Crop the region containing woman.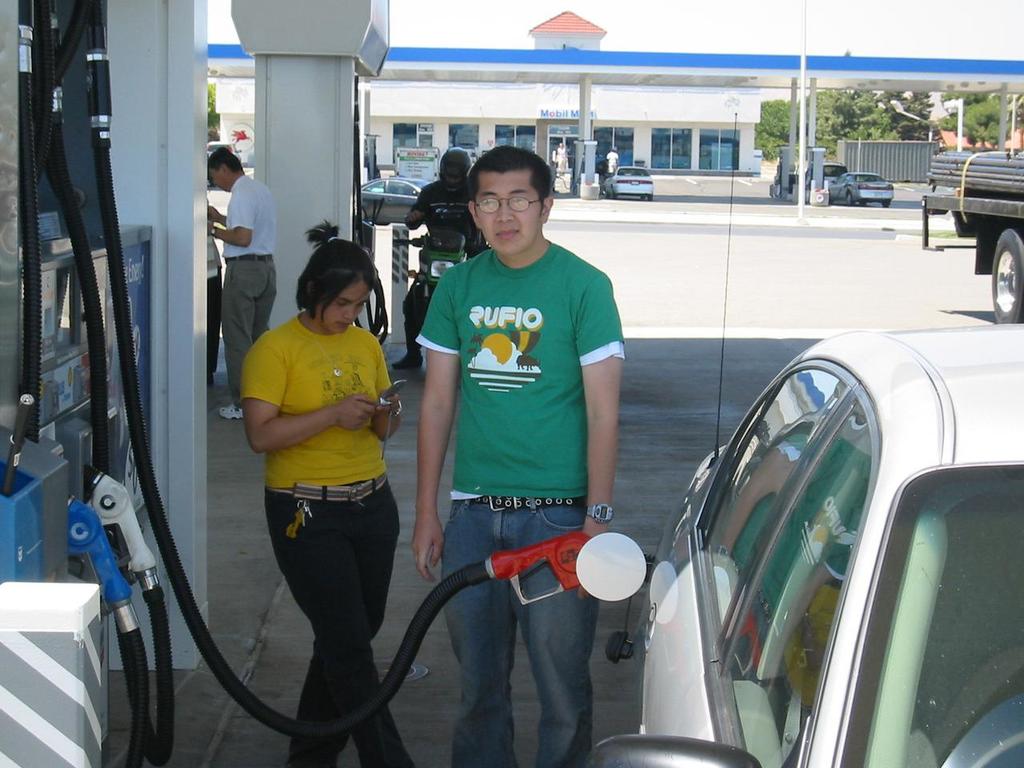
Crop region: [x1=230, y1=232, x2=418, y2=739].
